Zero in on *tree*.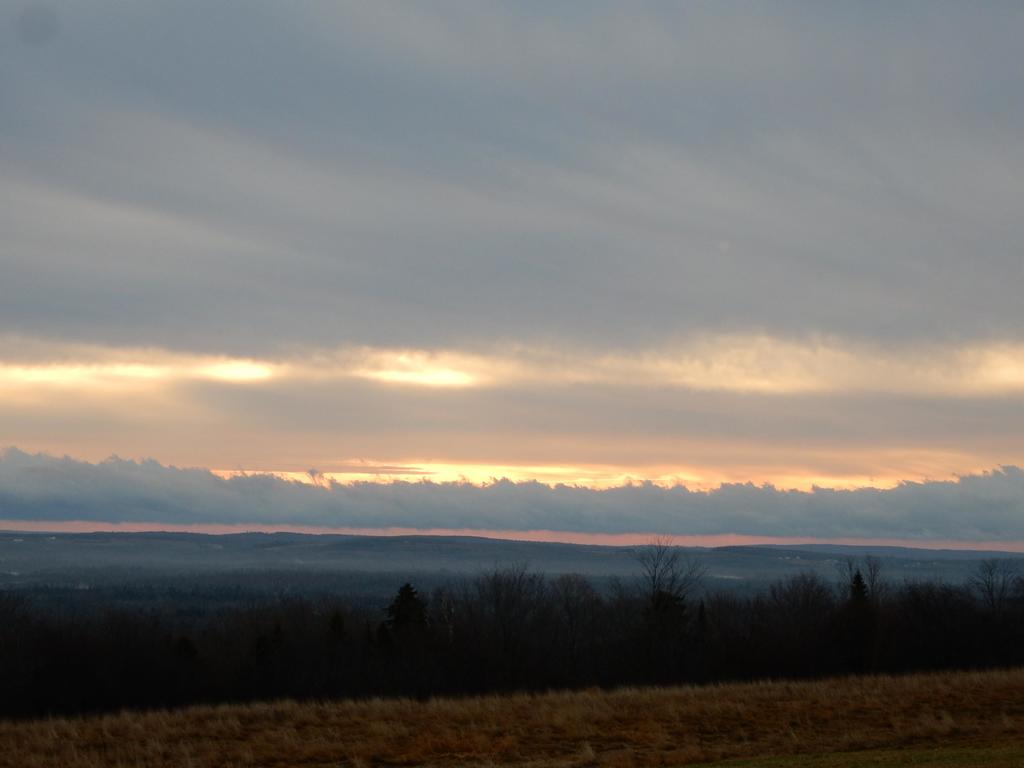
Zeroed in: {"left": 865, "top": 550, "right": 884, "bottom": 643}.
